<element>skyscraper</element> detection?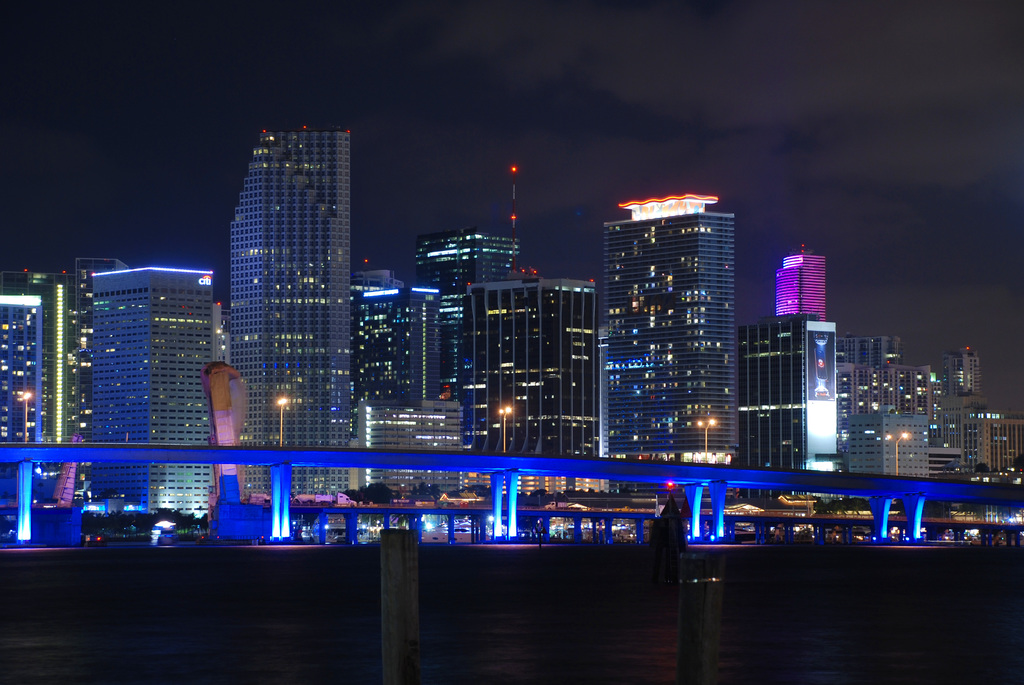
detection(422, 235, 509, 278)
